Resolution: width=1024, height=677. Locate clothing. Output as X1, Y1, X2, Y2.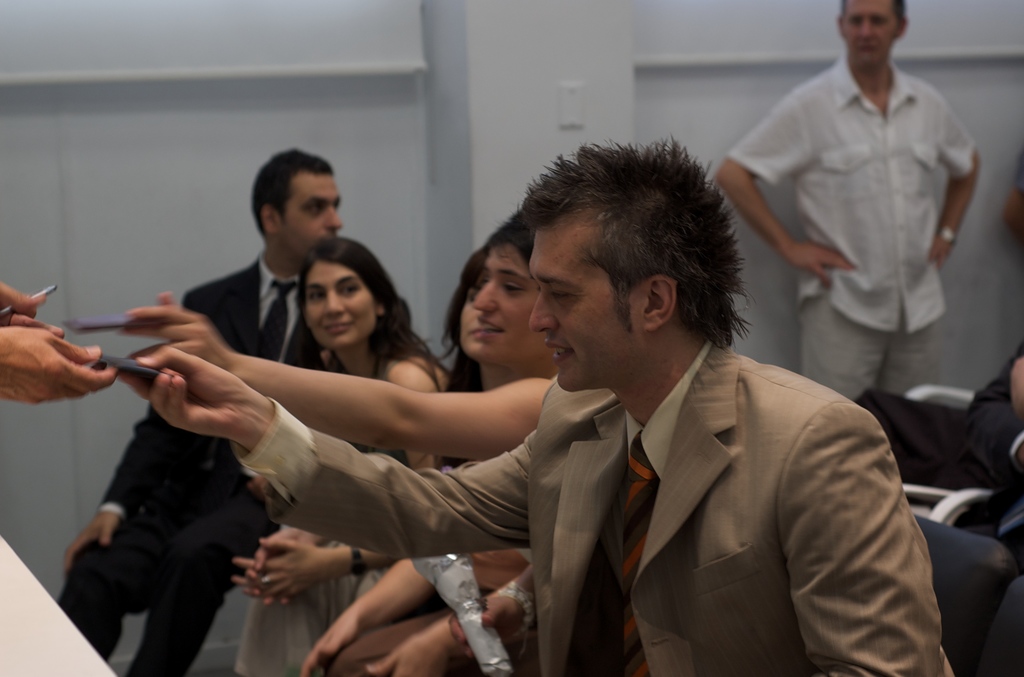
320, 544, 550, 676.
